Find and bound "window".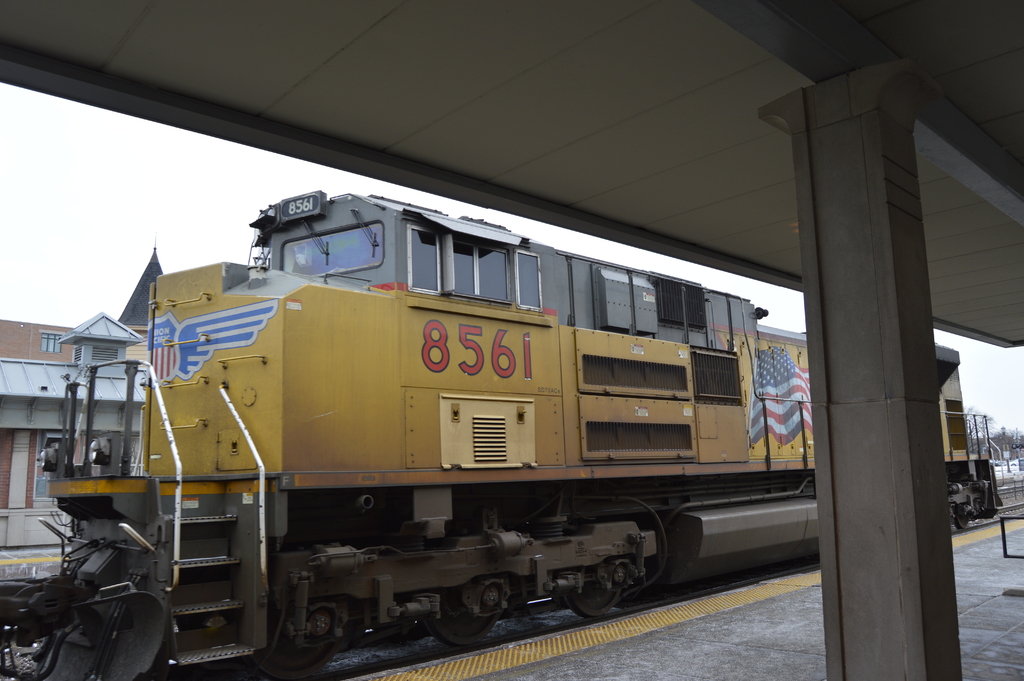
Bound: (x1=40, y1=332, x2=63, y2=351).
